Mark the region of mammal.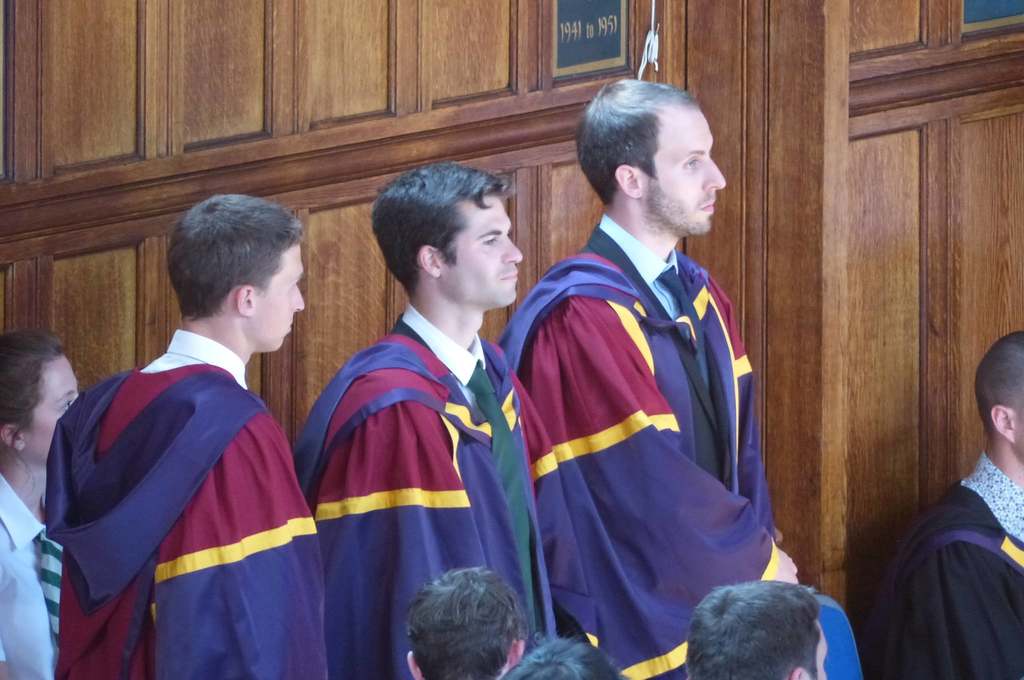
Region: bbox=(899, 323, 1023, 679).
